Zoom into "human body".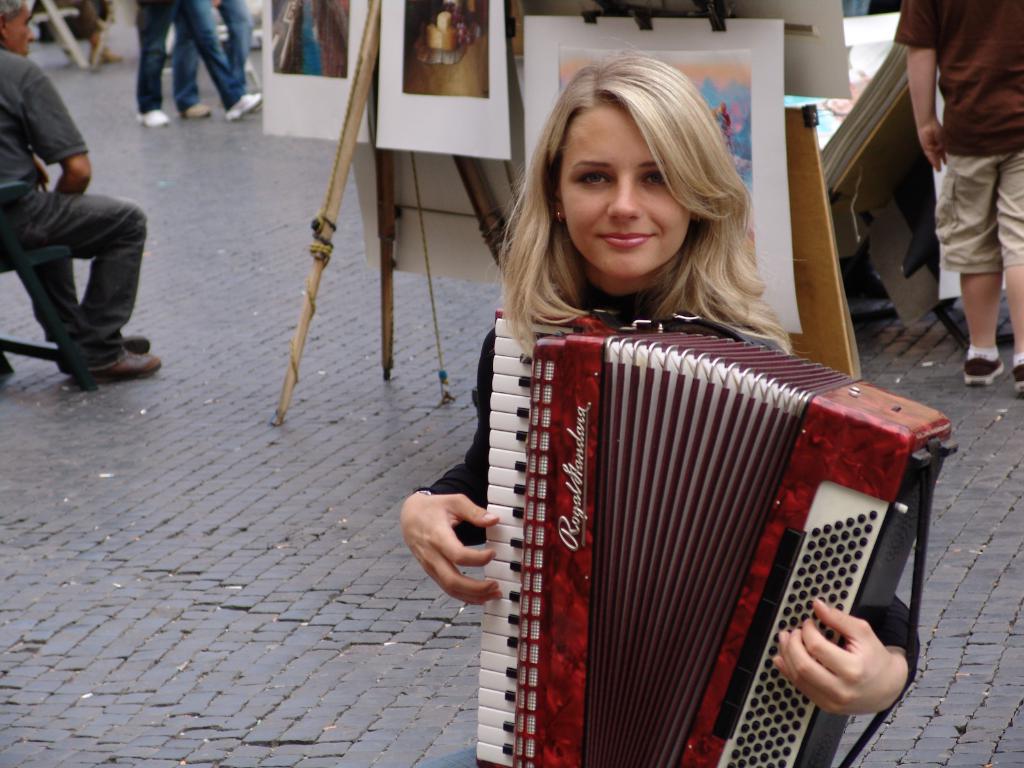
Zoom target: BBox(910, 0, 1023, 371).
